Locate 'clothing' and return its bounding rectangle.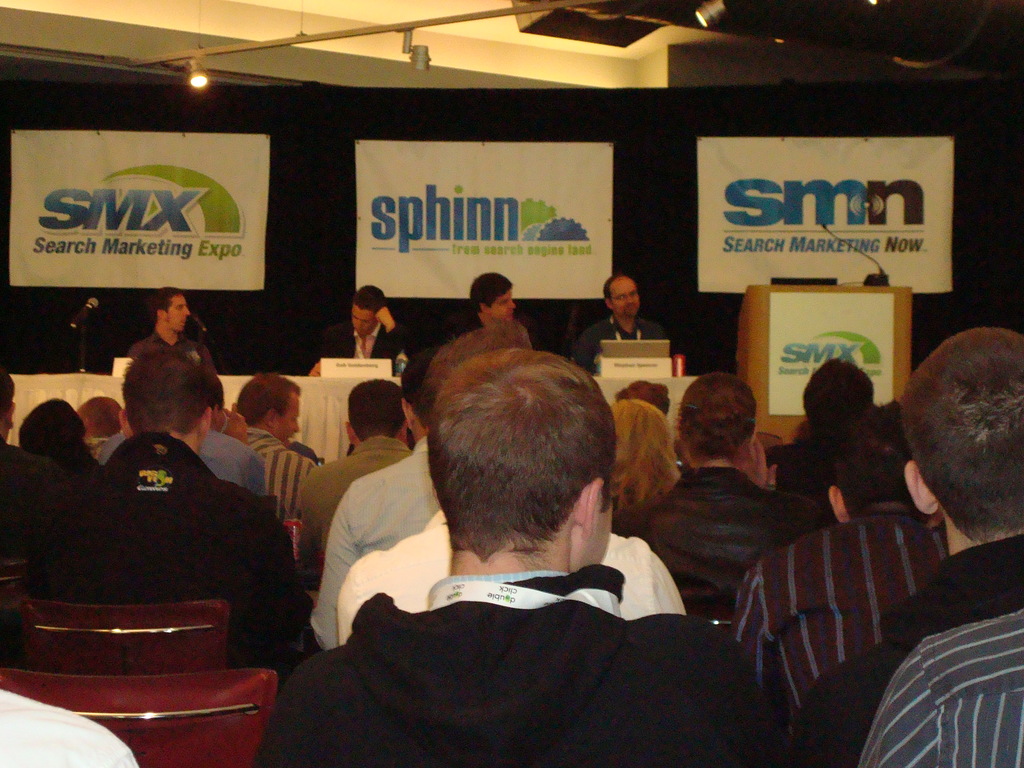
detection(98, 429, 268, 498).
